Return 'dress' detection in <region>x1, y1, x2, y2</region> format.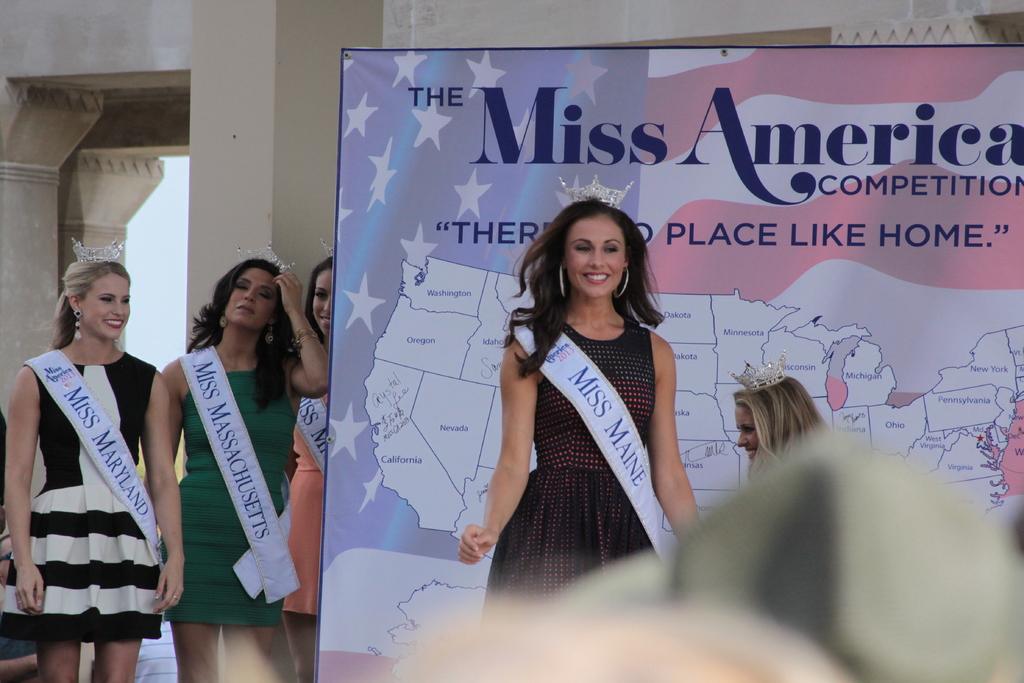
<region>164, 370, 299, 623</region>.
